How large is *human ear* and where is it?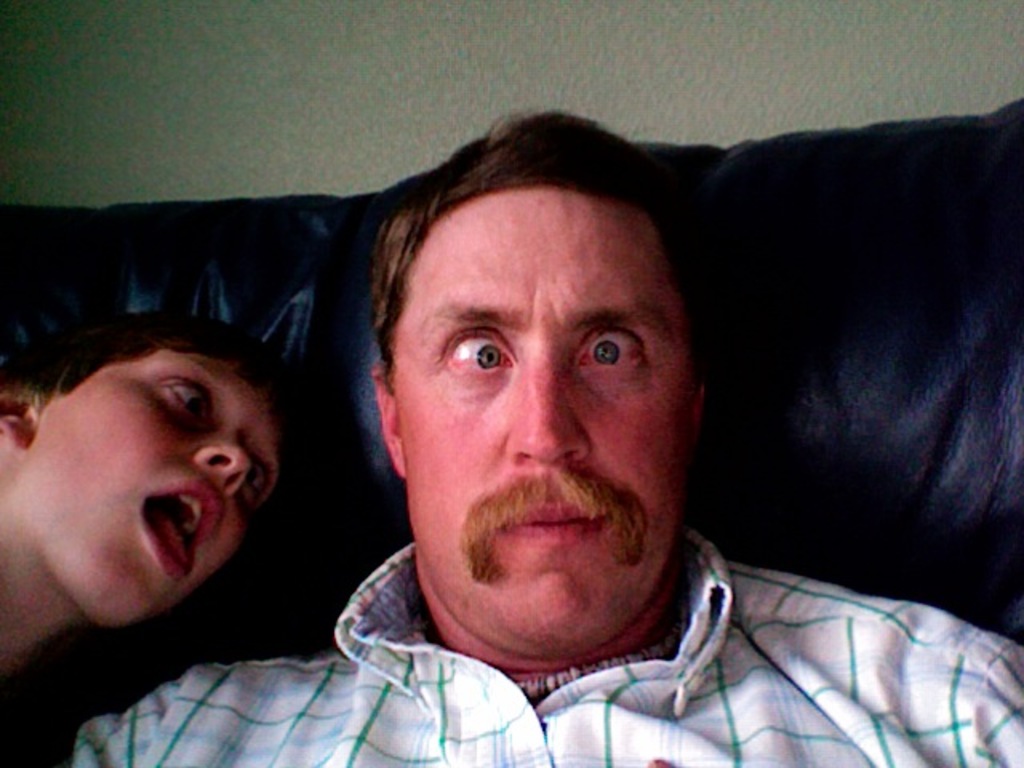
Bounding box: x1=0 y1=387 x2=34 y2=446.
